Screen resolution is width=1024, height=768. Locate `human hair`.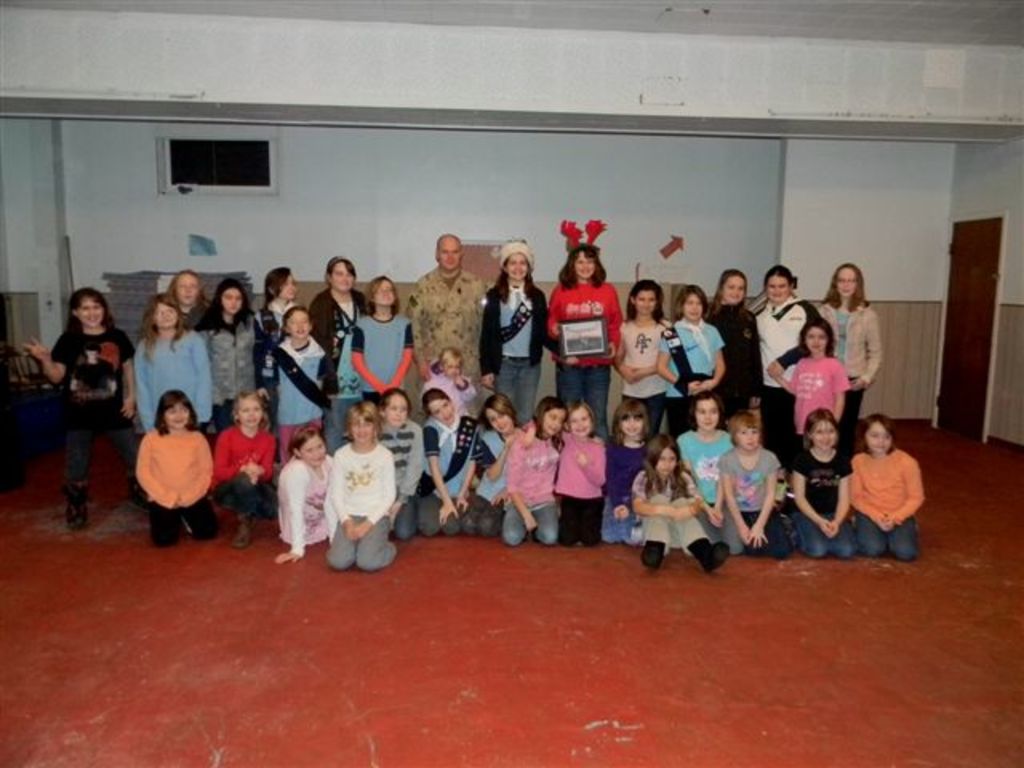
(left=133, top=293, right=184, bottom=358).
